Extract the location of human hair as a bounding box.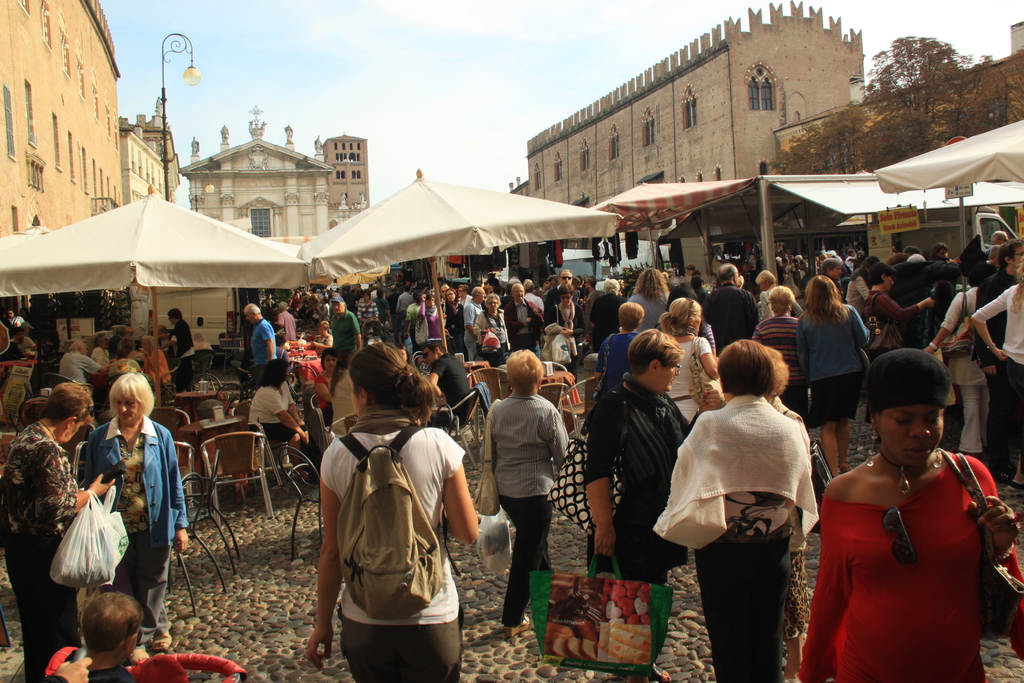
(557, 269, 572, 281).
